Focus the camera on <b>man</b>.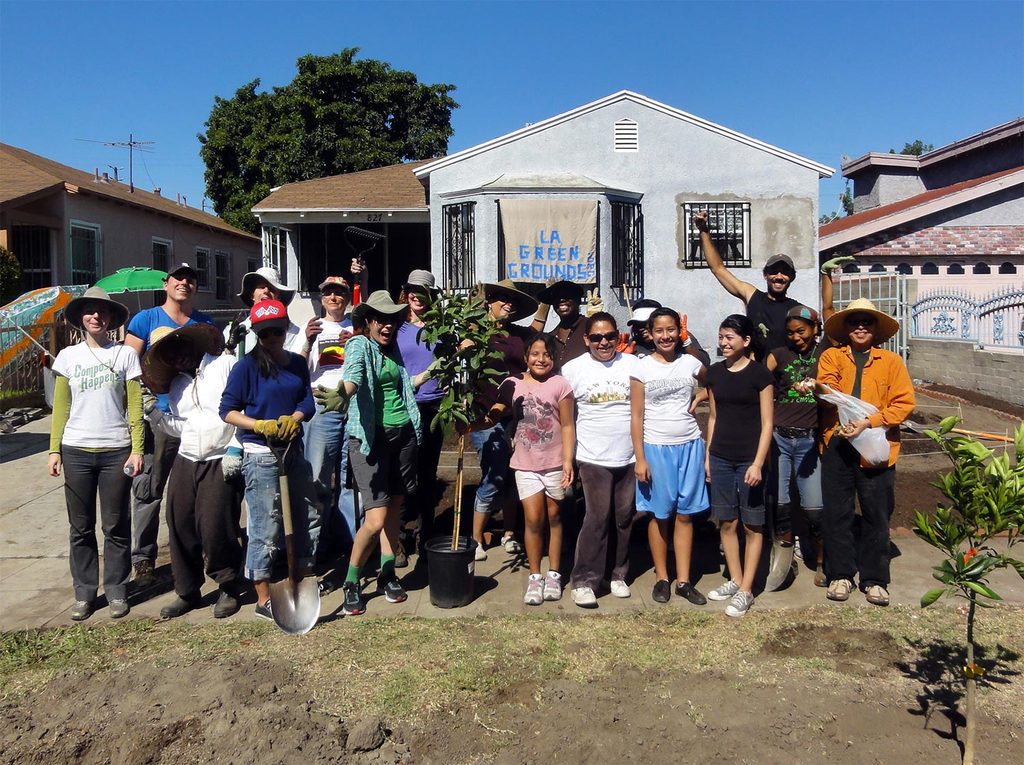
Focus region: left=692, top=208, right=819, bottom=359.
